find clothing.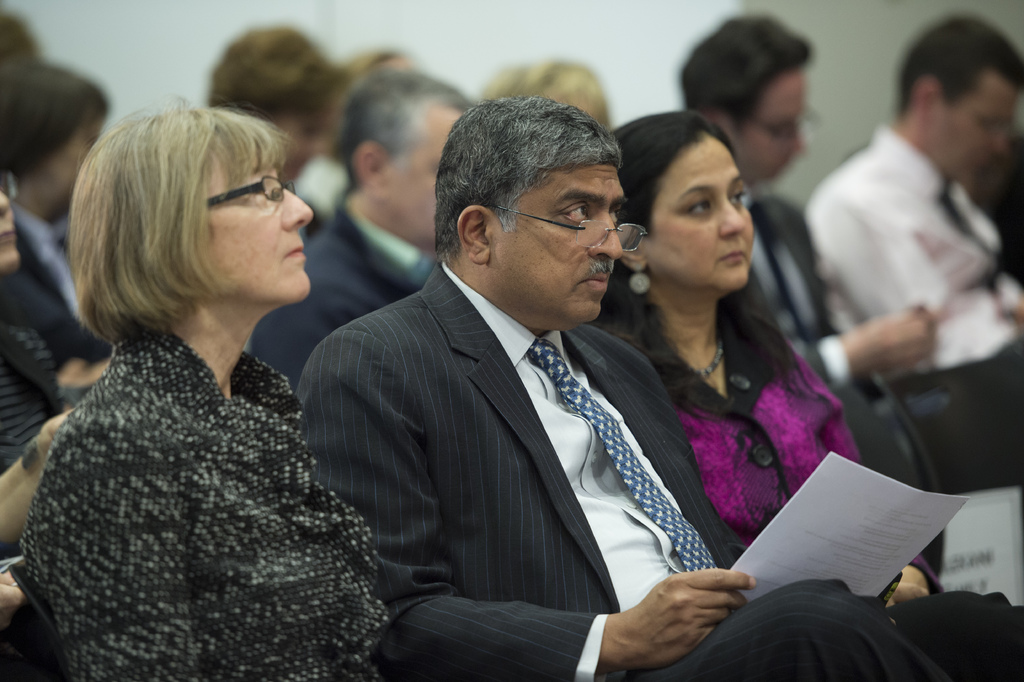
(590,304,892,546).
